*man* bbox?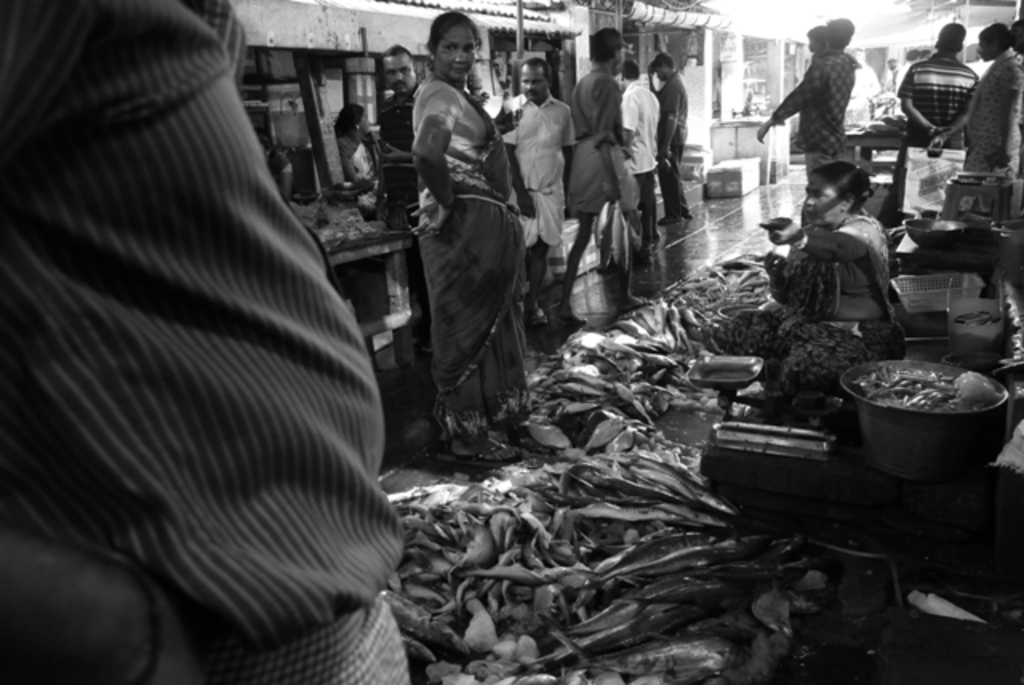
l=653, t=51, r=690, b=224
